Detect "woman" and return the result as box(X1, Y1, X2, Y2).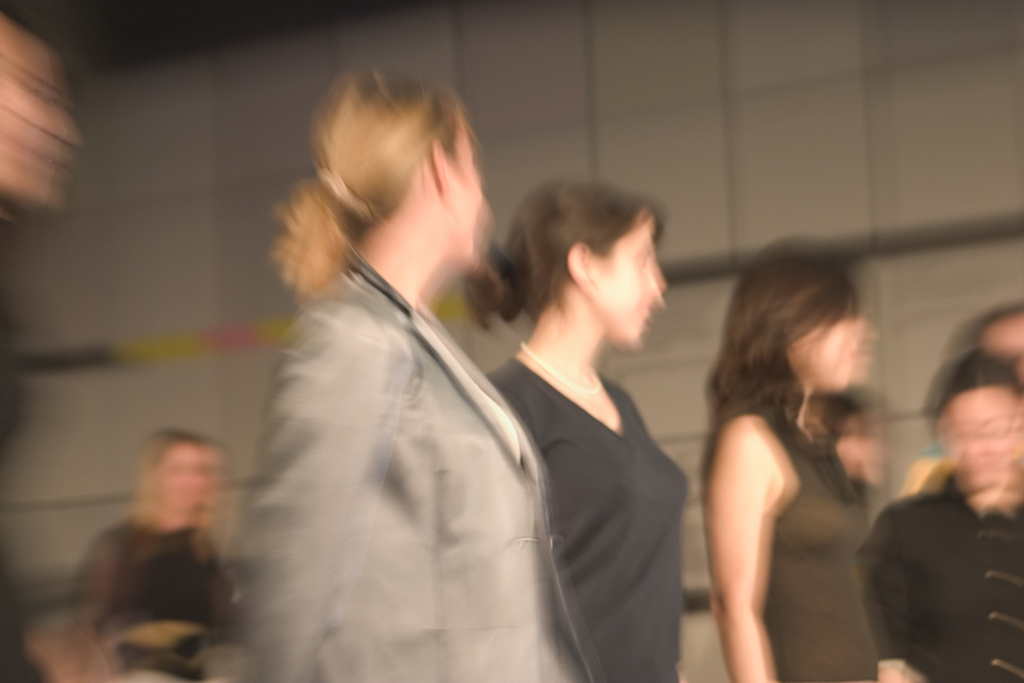
box(66, 424, 241, 682).
